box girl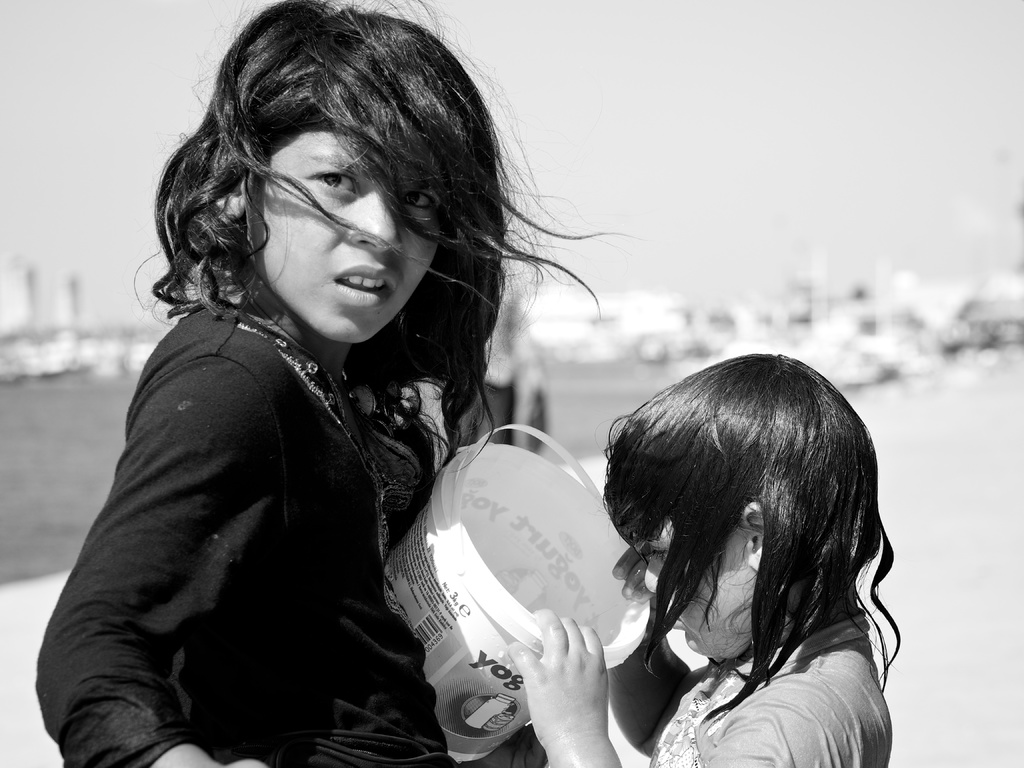
region(36, 0, 648, 767)
